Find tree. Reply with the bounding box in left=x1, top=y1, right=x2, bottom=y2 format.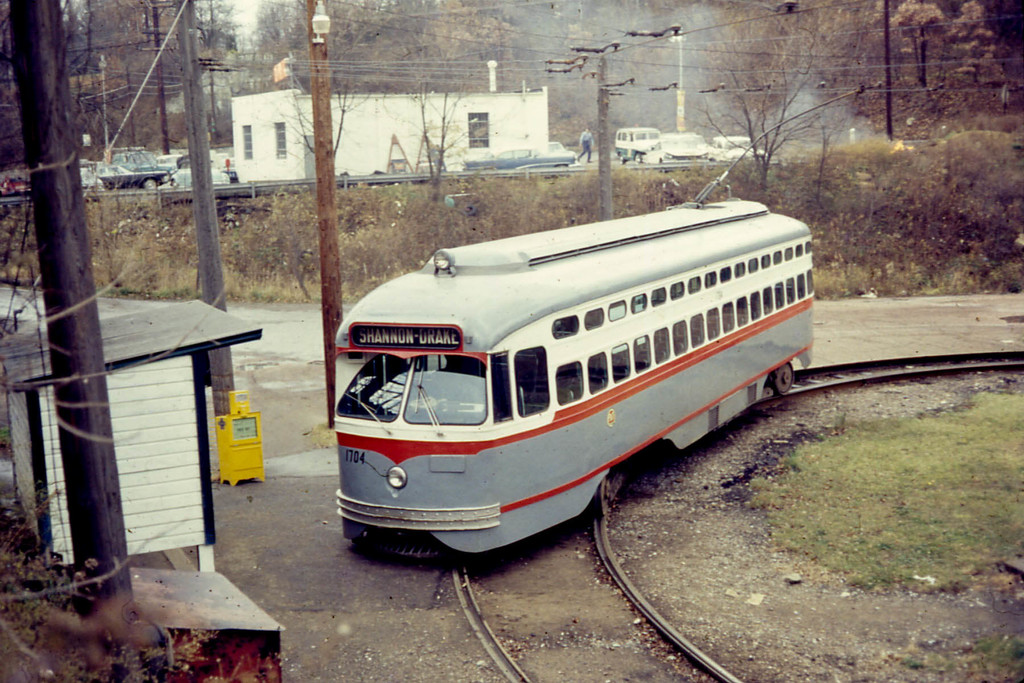
left=0, top=0, right=241, bottom=167.
